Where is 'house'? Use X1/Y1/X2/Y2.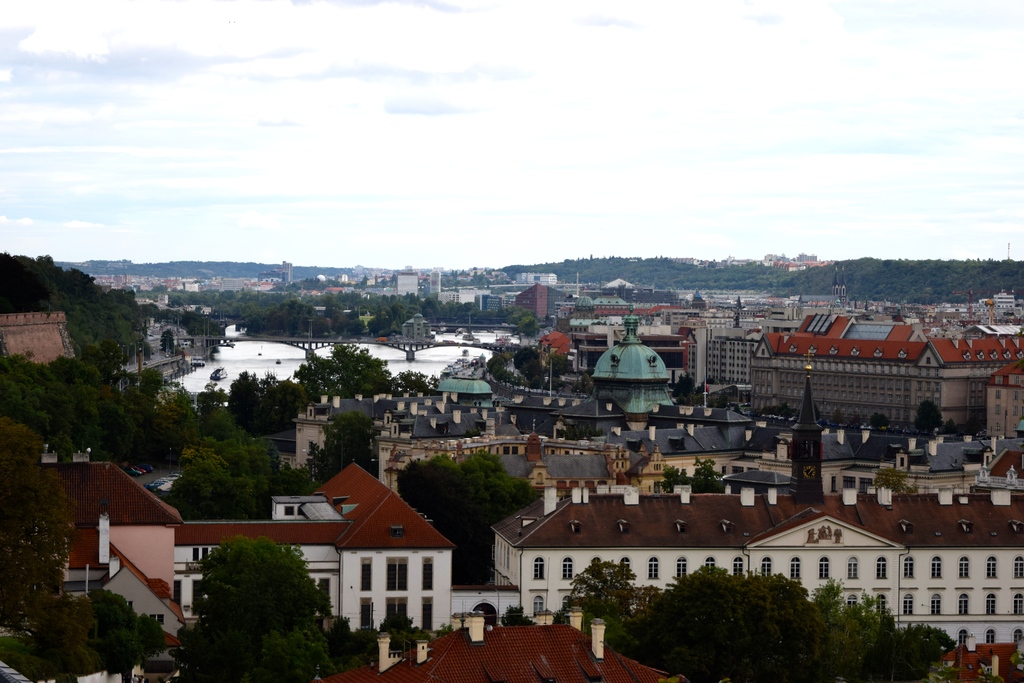
0/306/81/363.
